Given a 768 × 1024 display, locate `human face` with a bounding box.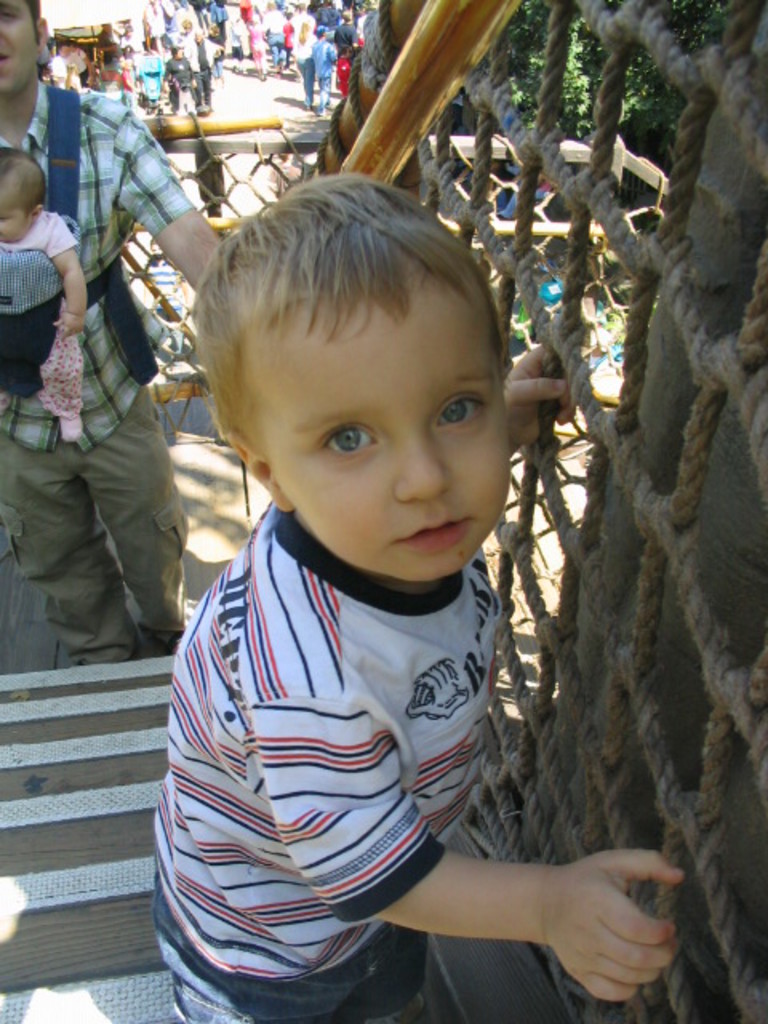
Located: (x1=0, y1=189, x2=32, y2=250).
